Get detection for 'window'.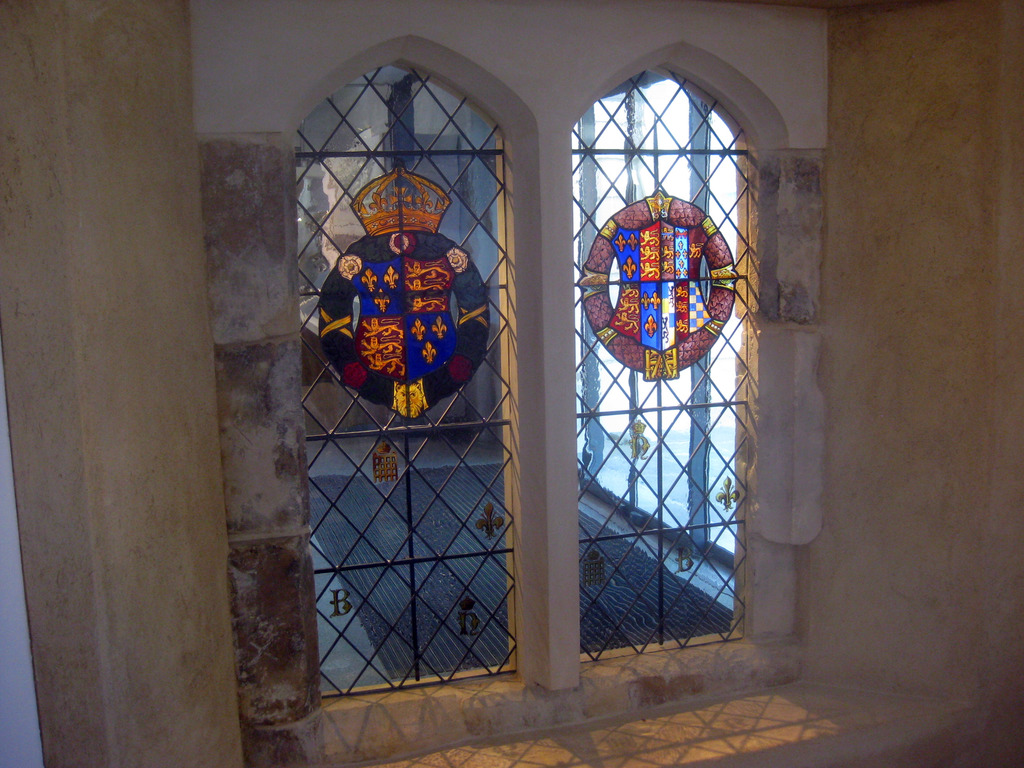
Detection: bbox=[298, 58, 525, 701].
